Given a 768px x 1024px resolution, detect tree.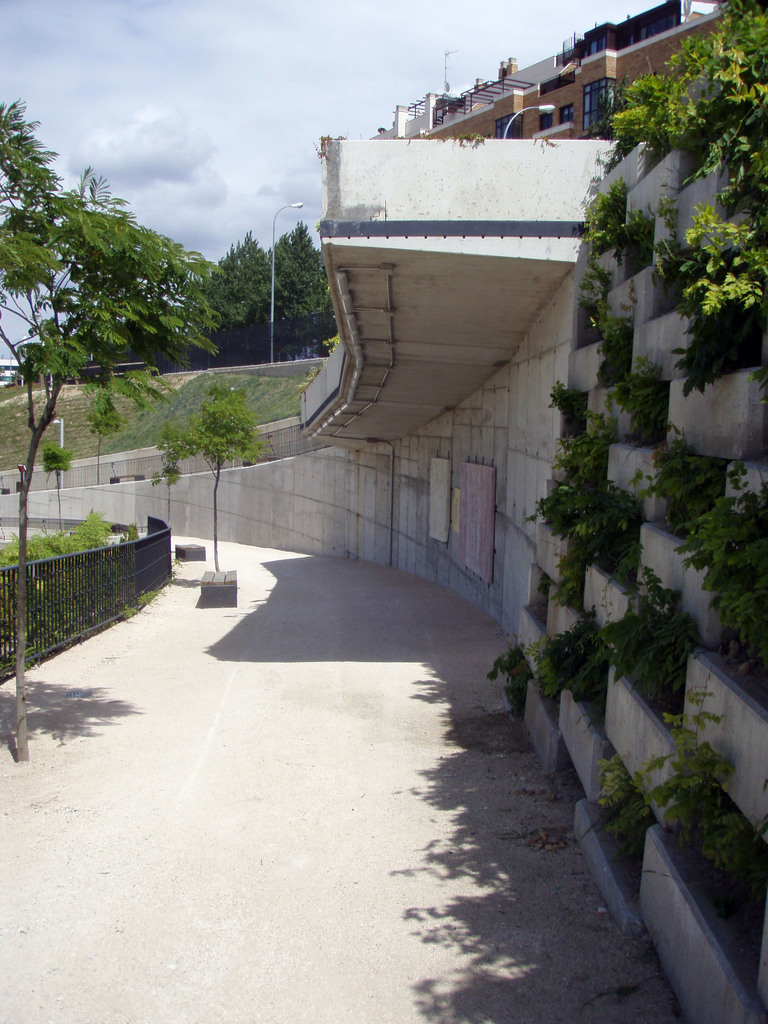
select_region(40, 445, 72, 536).
